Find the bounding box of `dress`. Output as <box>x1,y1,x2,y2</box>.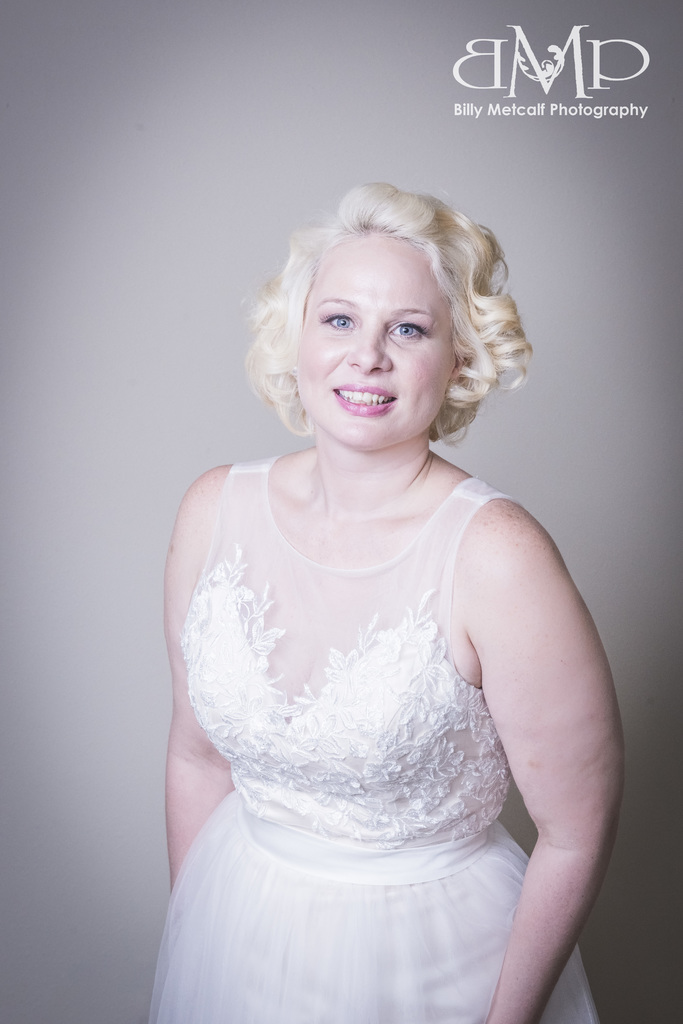
<box>144,454,595,1023</box>.
